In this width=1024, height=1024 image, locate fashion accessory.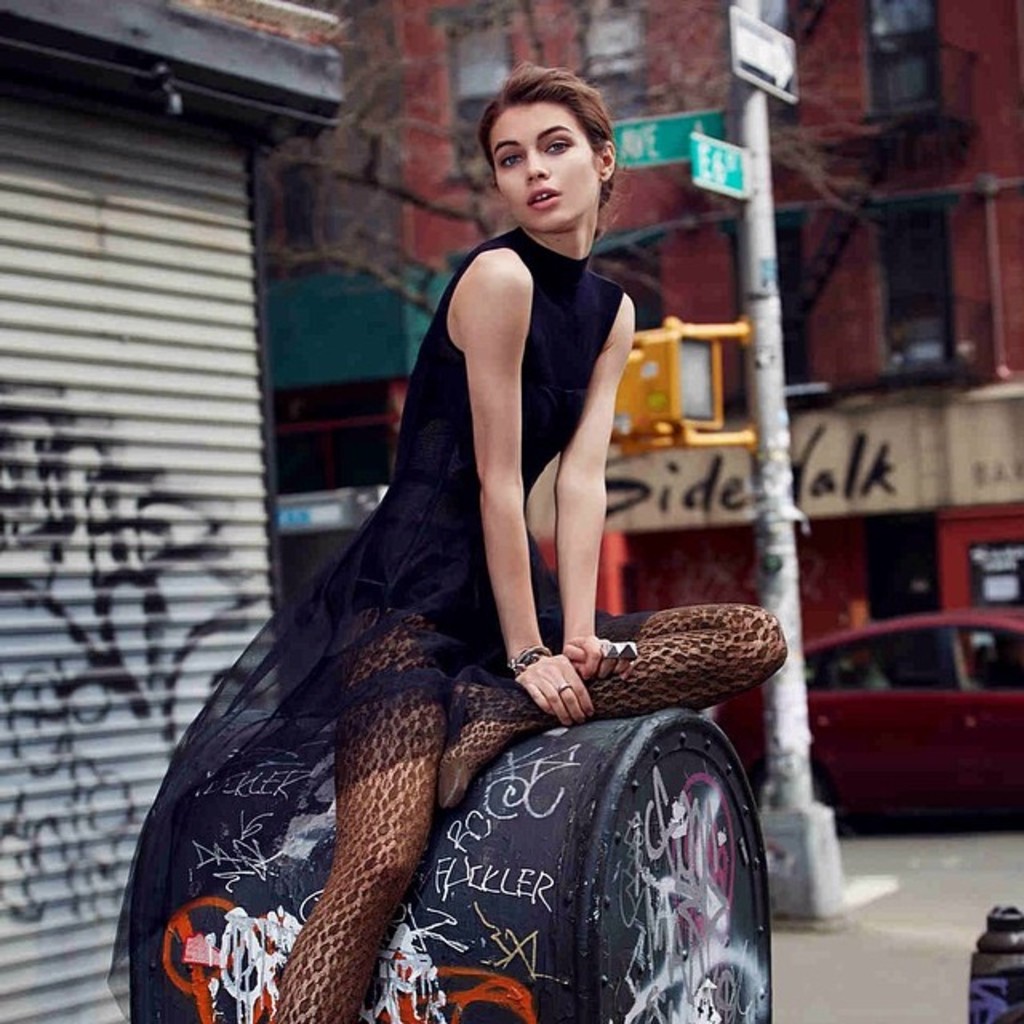
Bounding box: (550,677,573,698).
